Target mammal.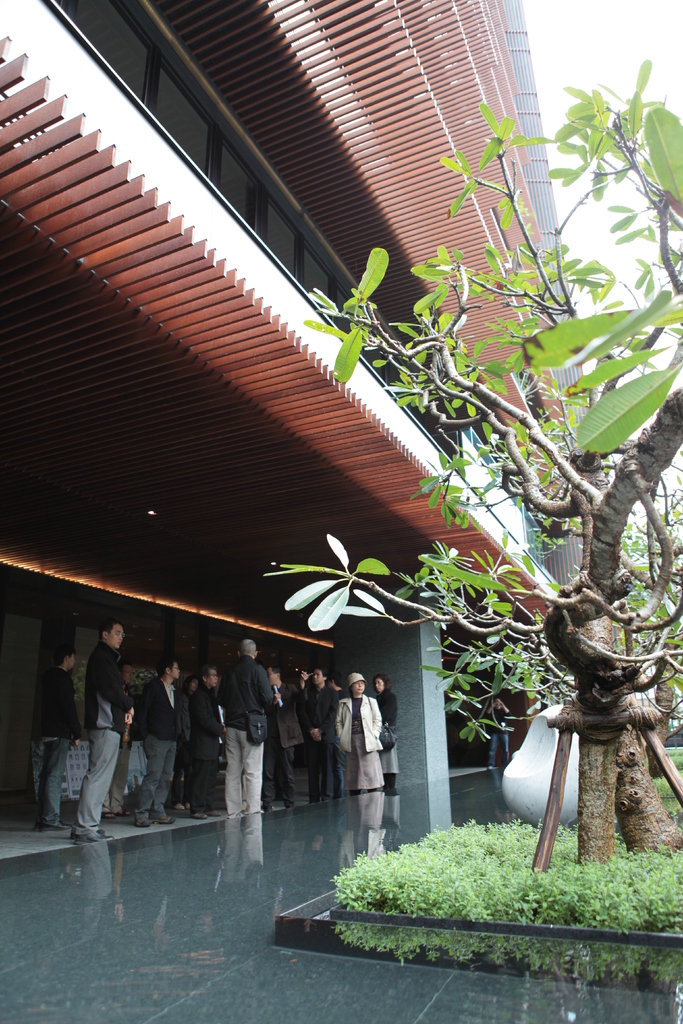
Target region: crop(189, 666, 229, 820).
